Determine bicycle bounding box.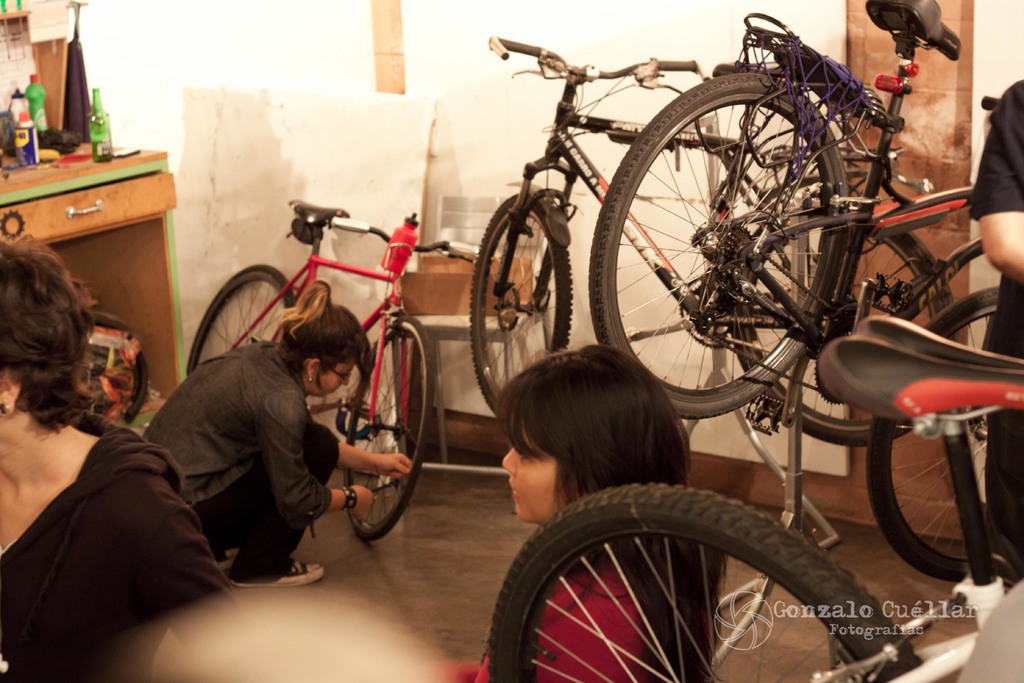
Determined: box(465, 38, 879, 436).
